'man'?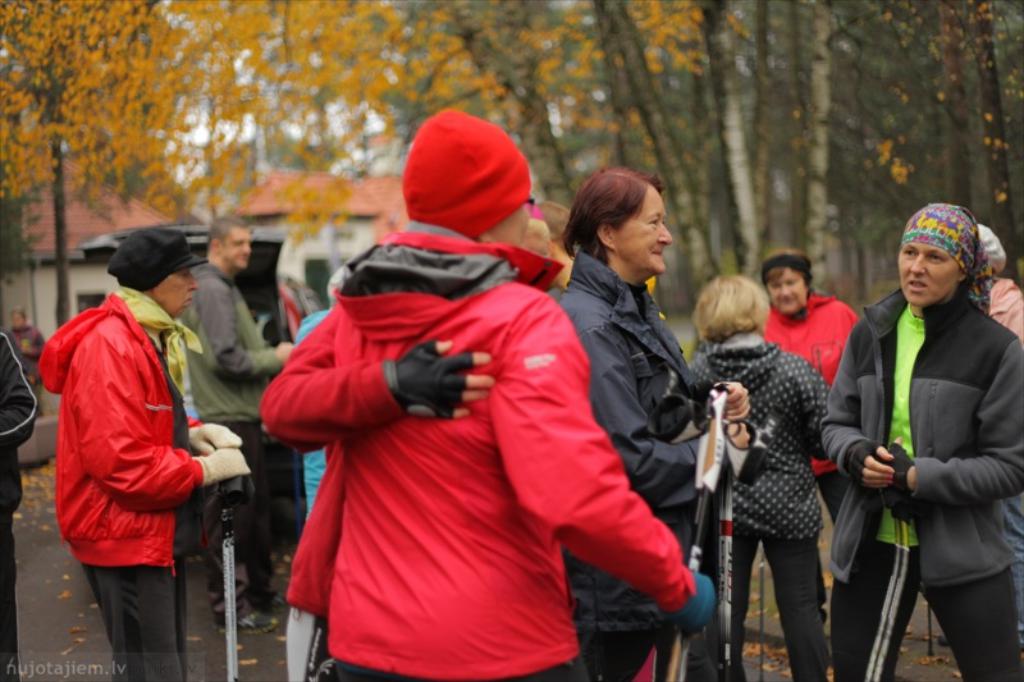
BBox(0, 320, 35, 681)
